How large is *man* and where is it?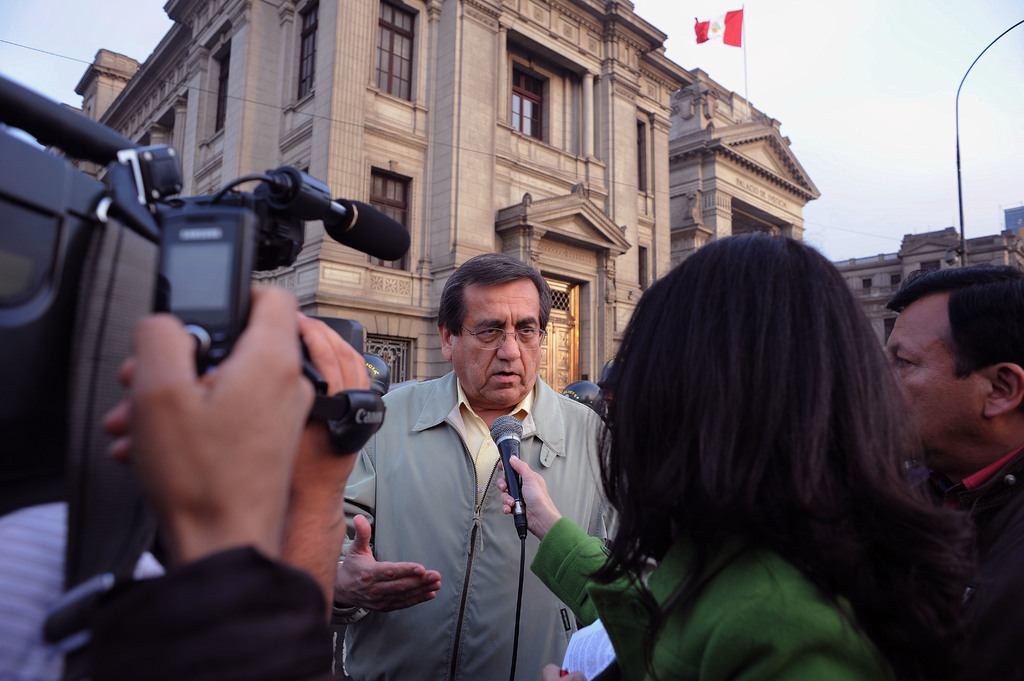
Bounding box: crop(883, 271, 1023, 680).
